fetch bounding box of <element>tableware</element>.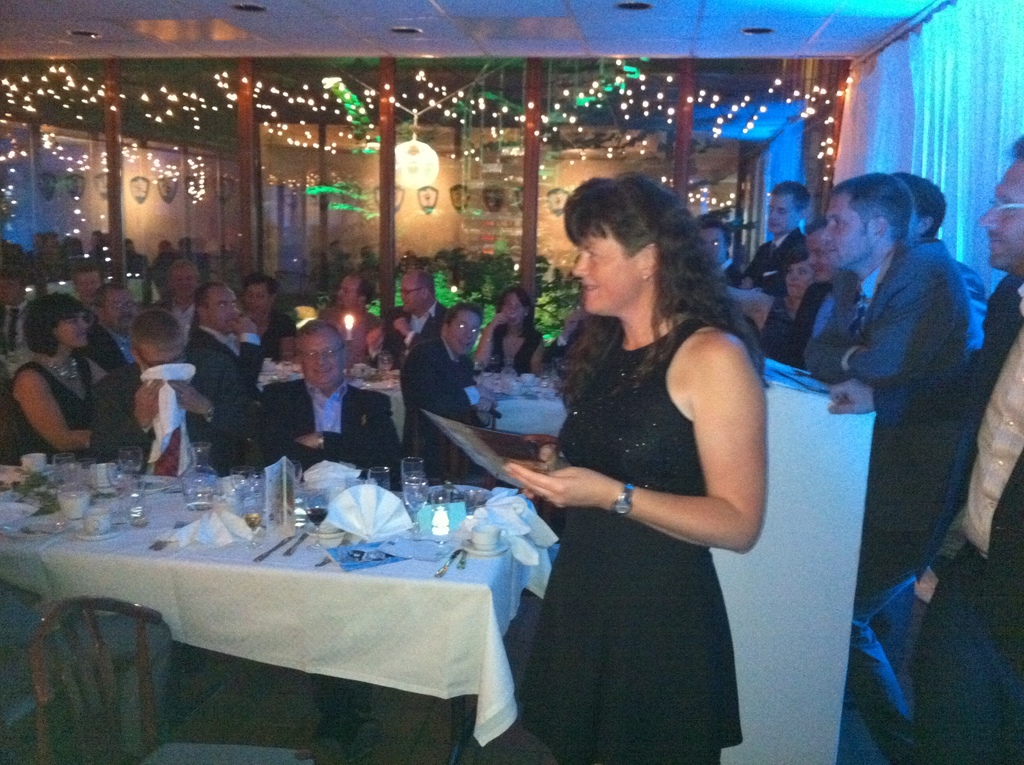
Bbox: <region>375, 350, 394, 382</region>.
